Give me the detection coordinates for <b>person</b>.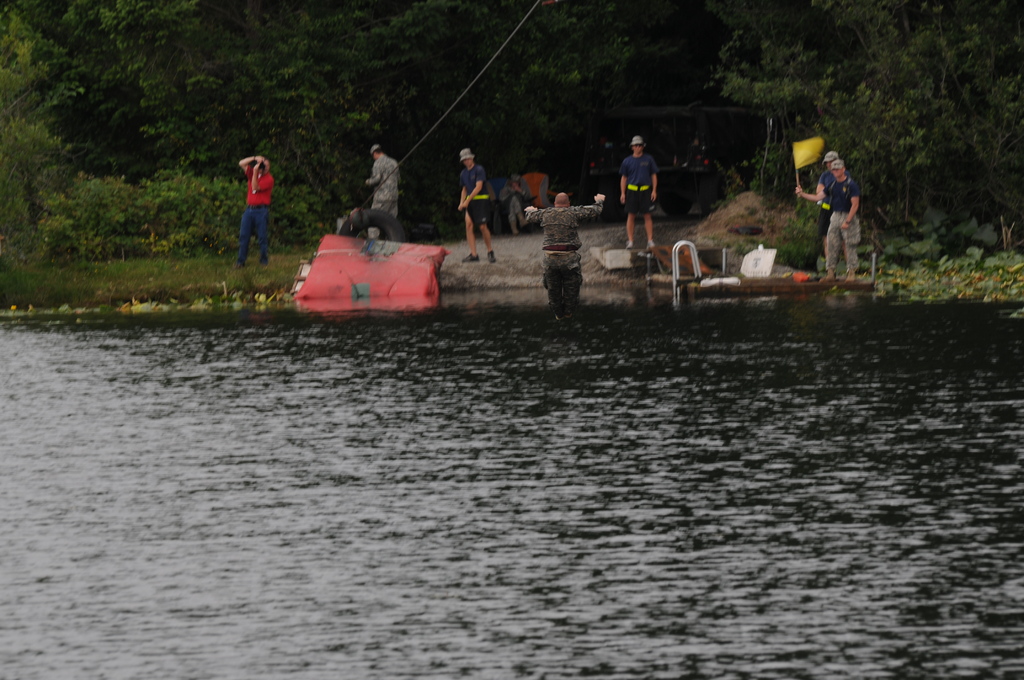
797, 161, 867, 285.
